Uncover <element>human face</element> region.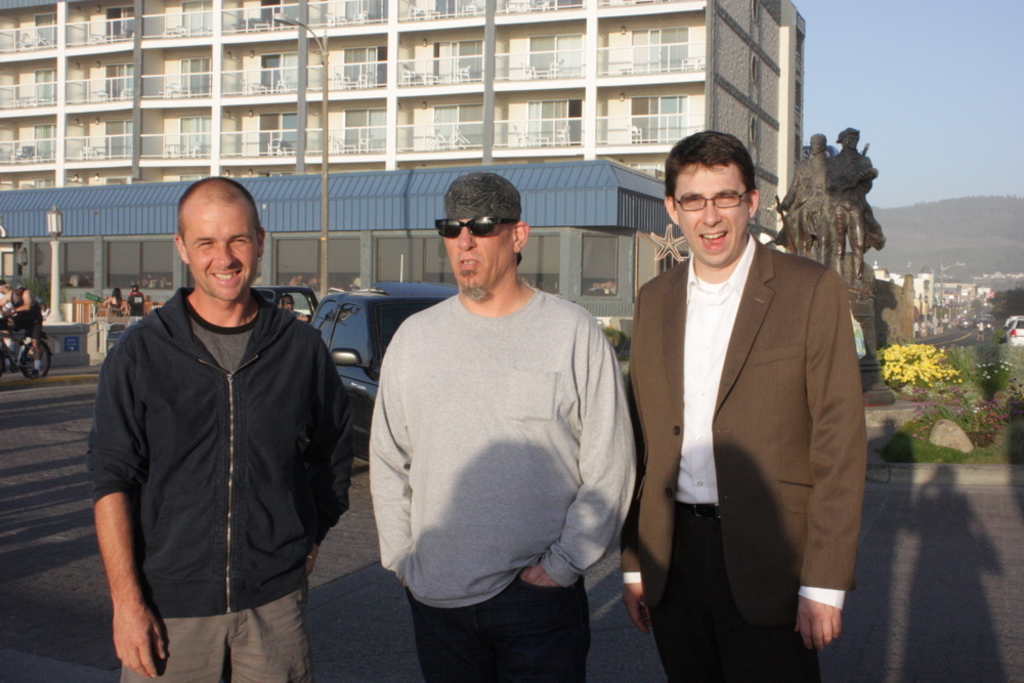
Uncovered: pyautogui.locateOnScreen(675, 165, 751, 266).
